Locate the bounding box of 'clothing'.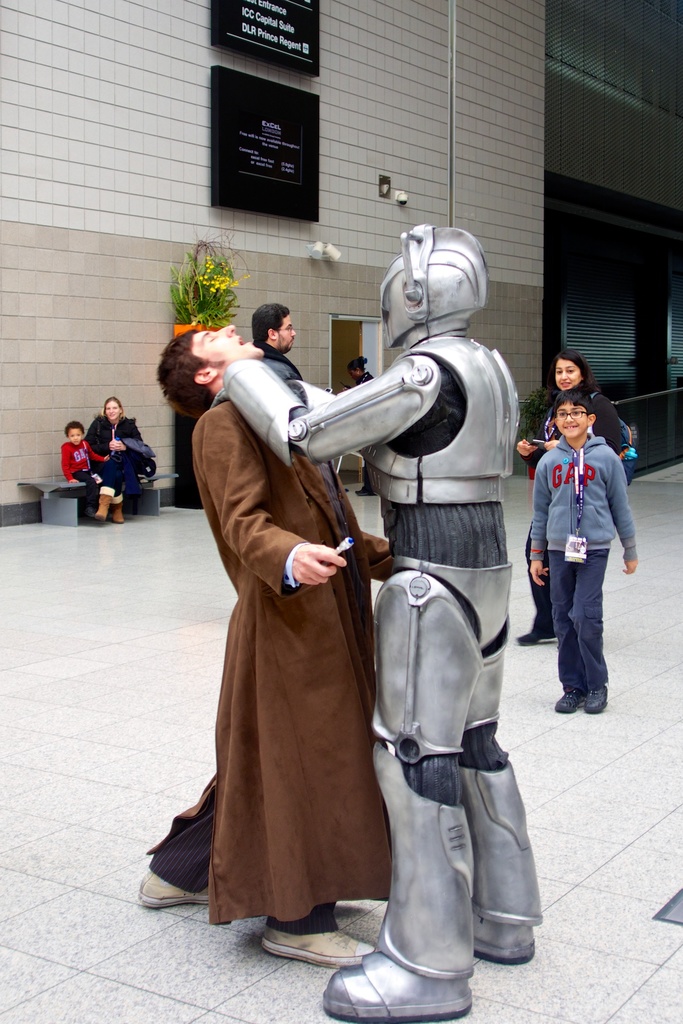
Bounding box: box(138, 392, 399, 936).
